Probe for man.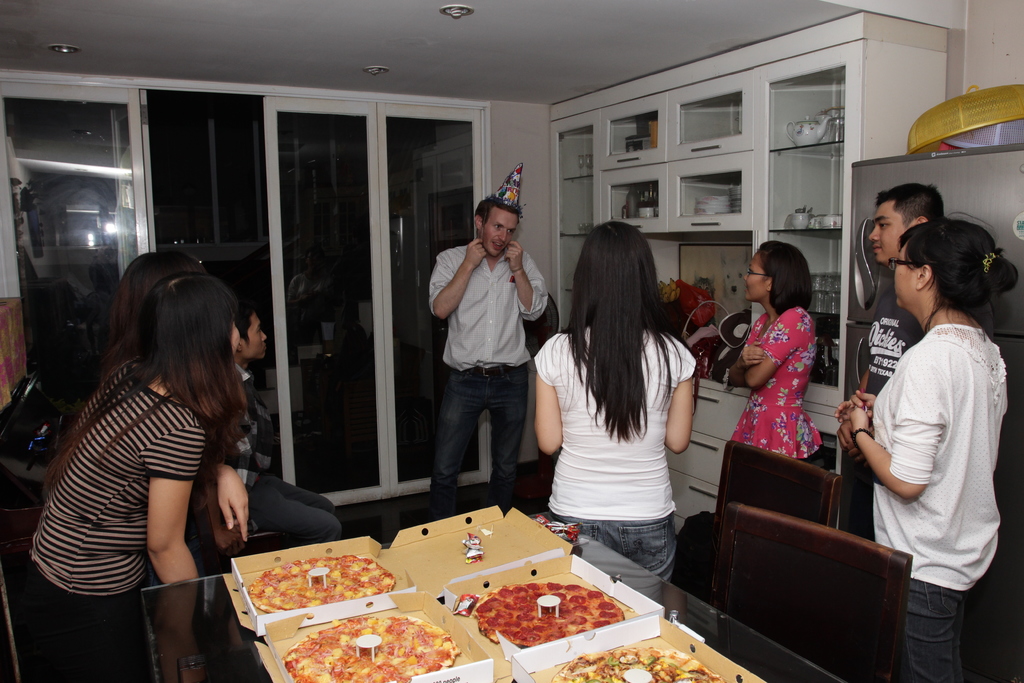
Probe result: [left=419, top=183, right=564, bottom=519].
